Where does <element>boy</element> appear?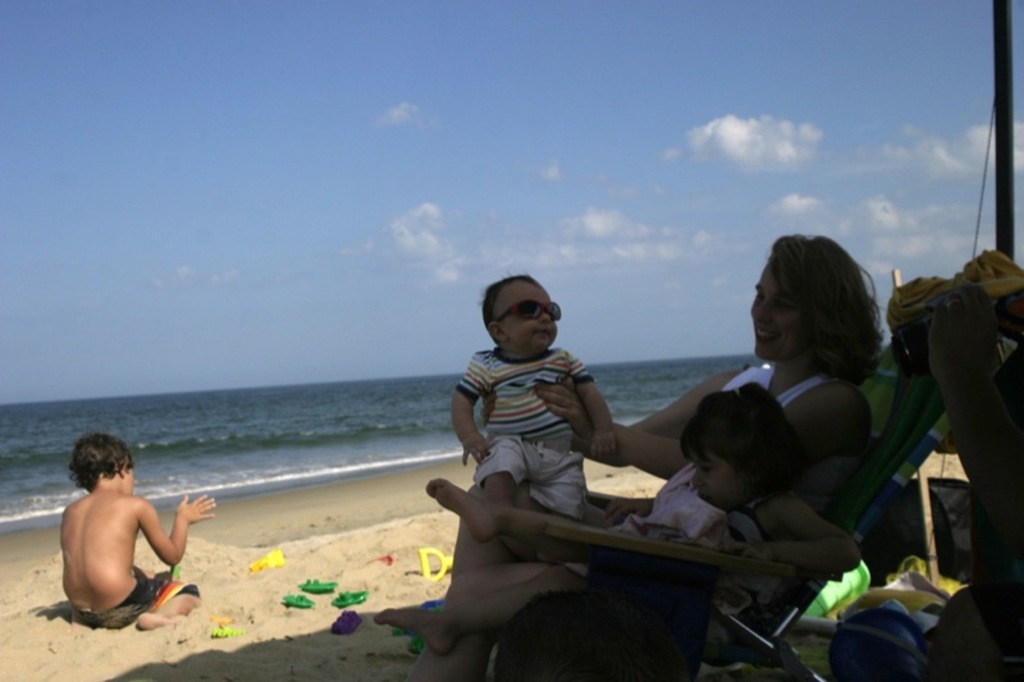
Appears at box=[430, 284, 644, 564].
